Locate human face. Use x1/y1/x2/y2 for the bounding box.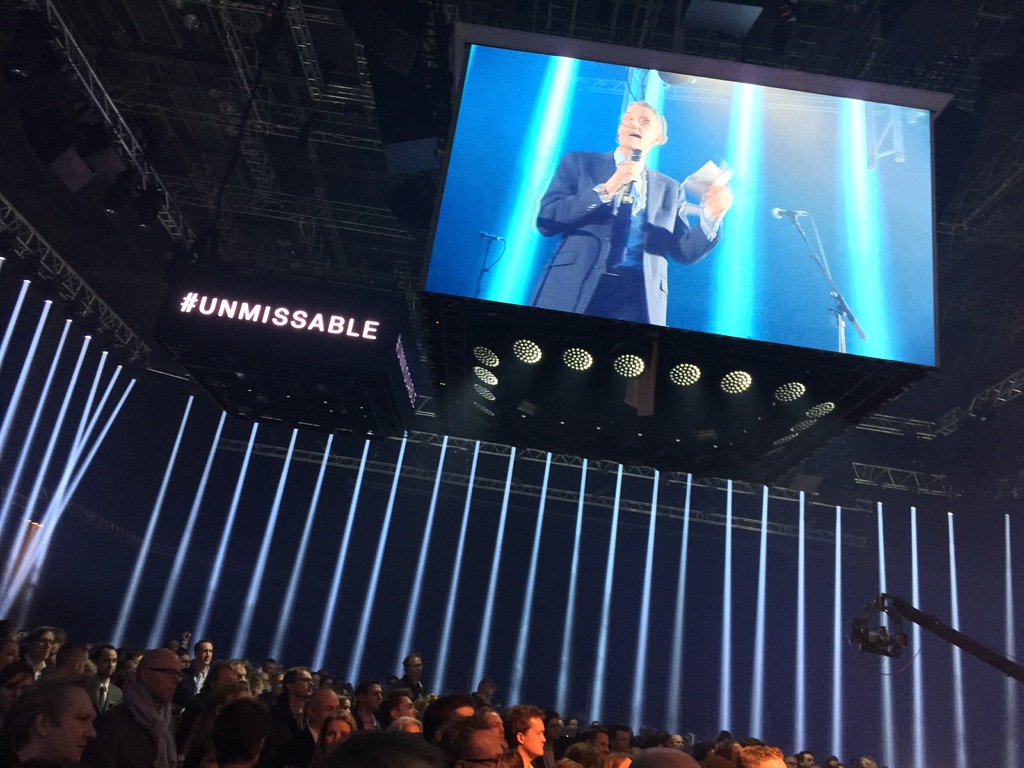
150/653/182/702.
